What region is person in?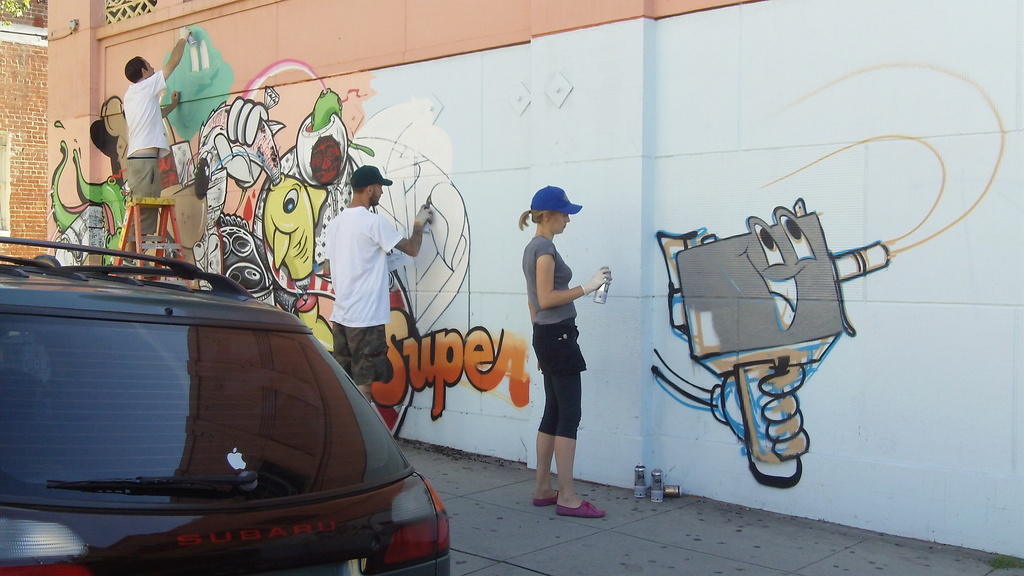
detection(515, 179, 606, 510).
